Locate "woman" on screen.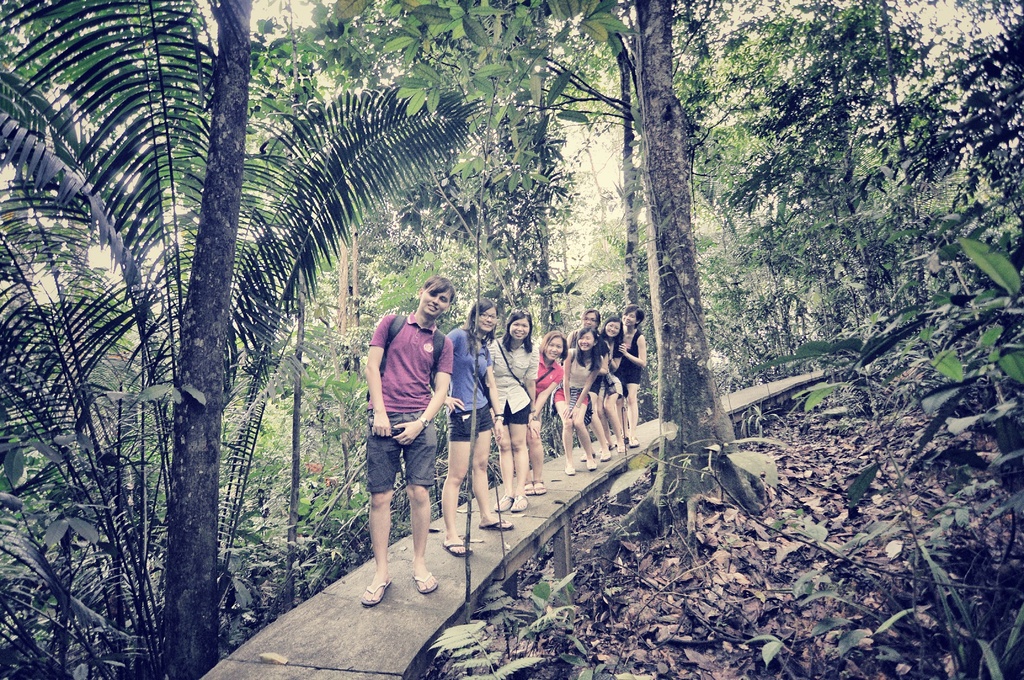
On screen at select_region(436, 292, 514, 560).
